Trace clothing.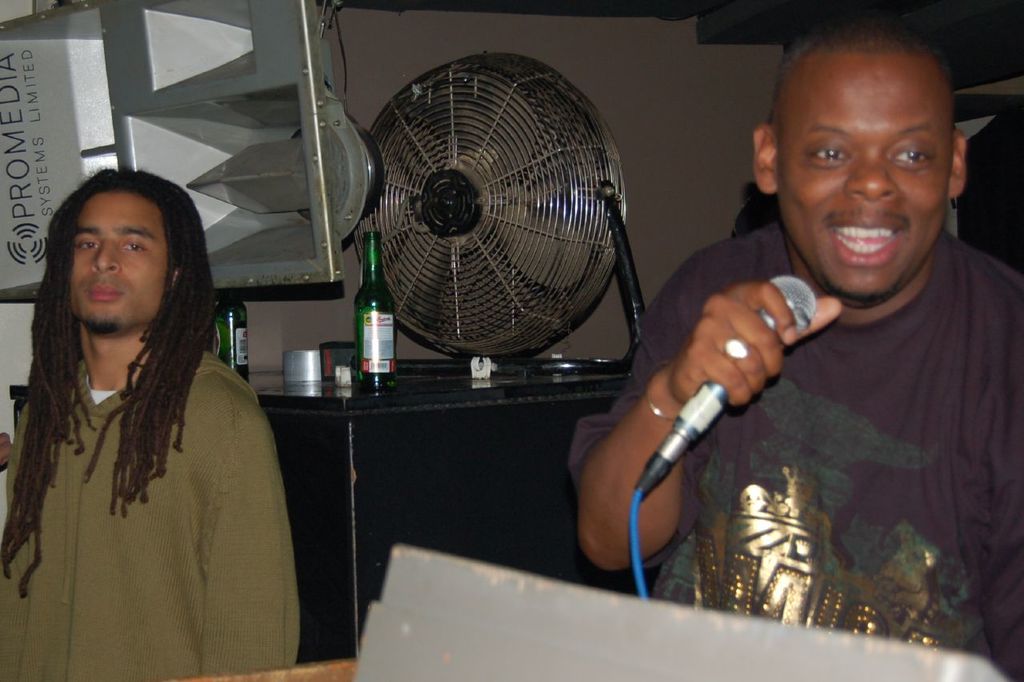
Traced to bbox=[0, 340, 294, 681].
